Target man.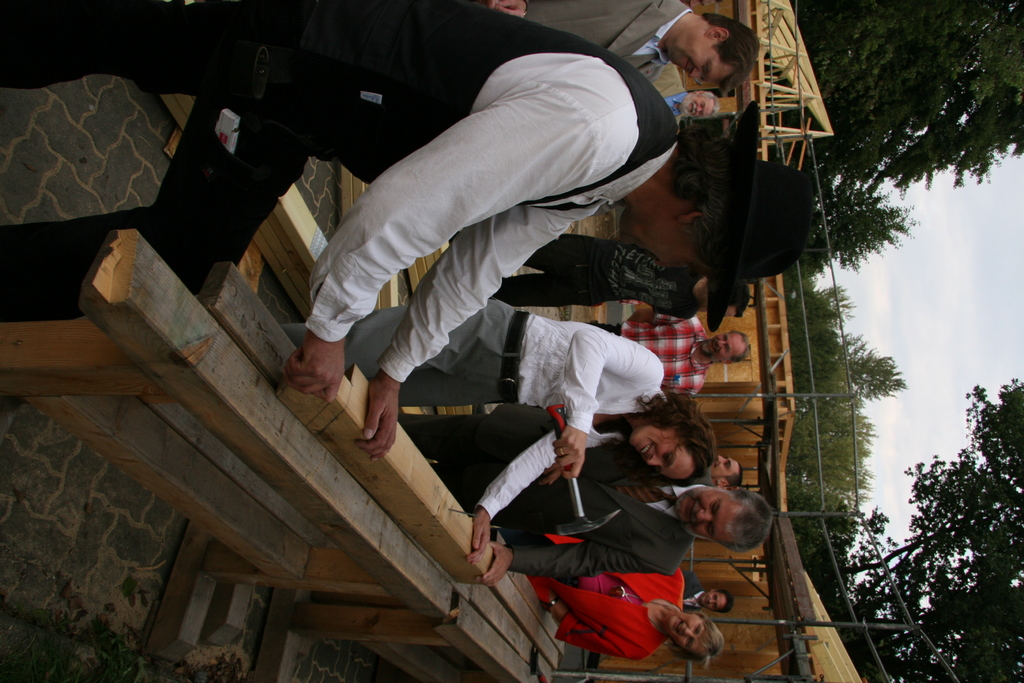
Target region: bbox=[394, 418, 774, 583].
